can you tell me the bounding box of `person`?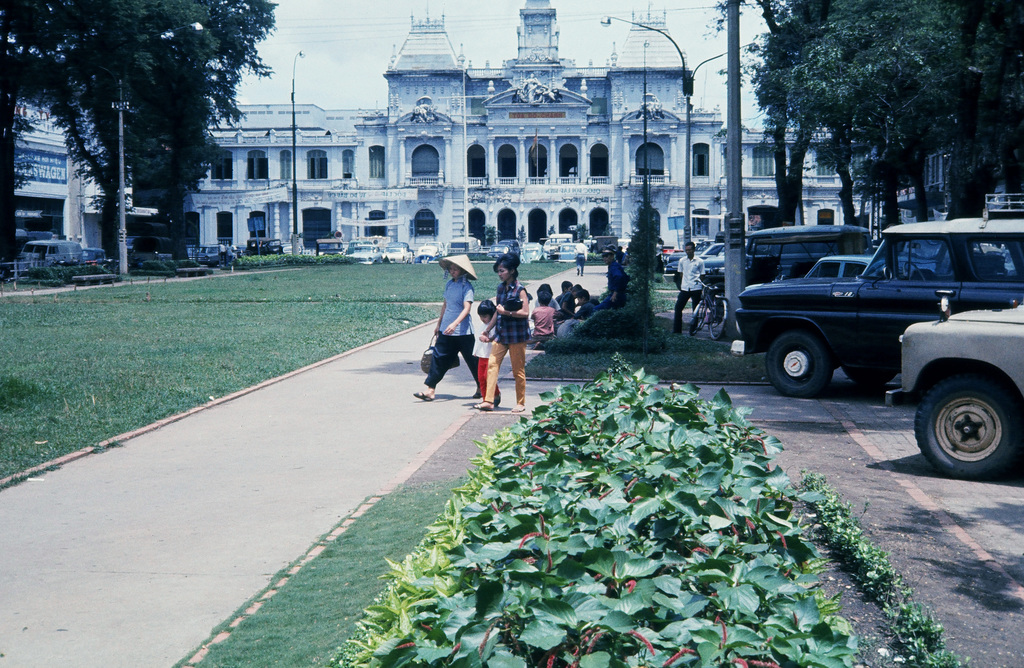
region(573, 291, 607, 314).
